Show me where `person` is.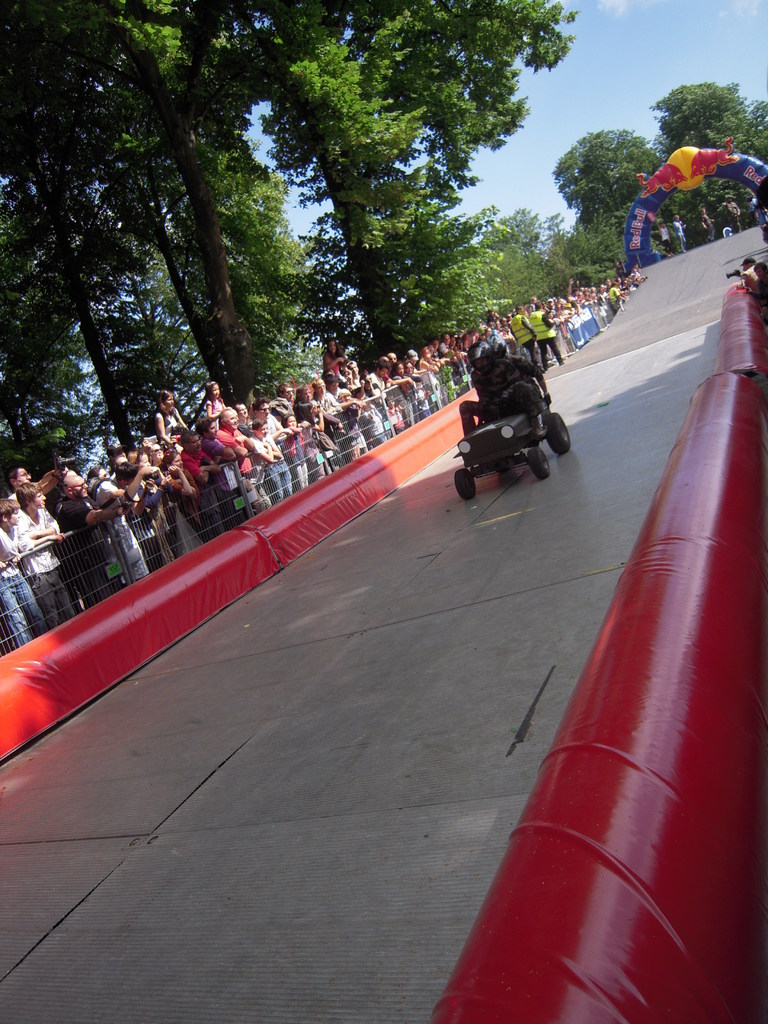
`person` is at x1=463 y1=333 x2=547 y2=440.
